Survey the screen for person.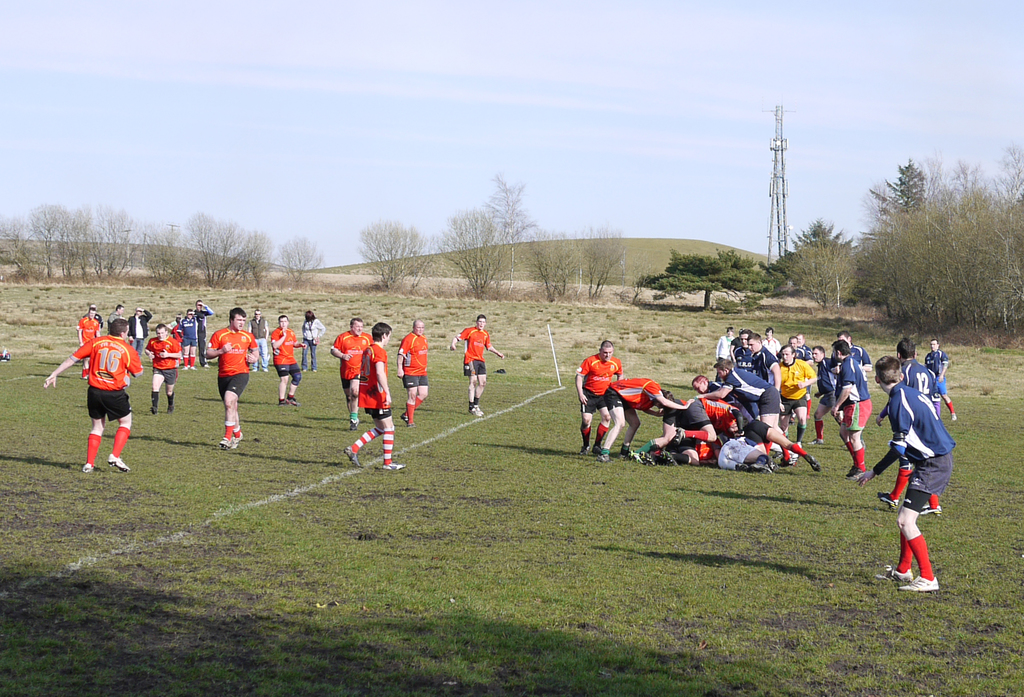
Survey found: 177,300,213,359.
